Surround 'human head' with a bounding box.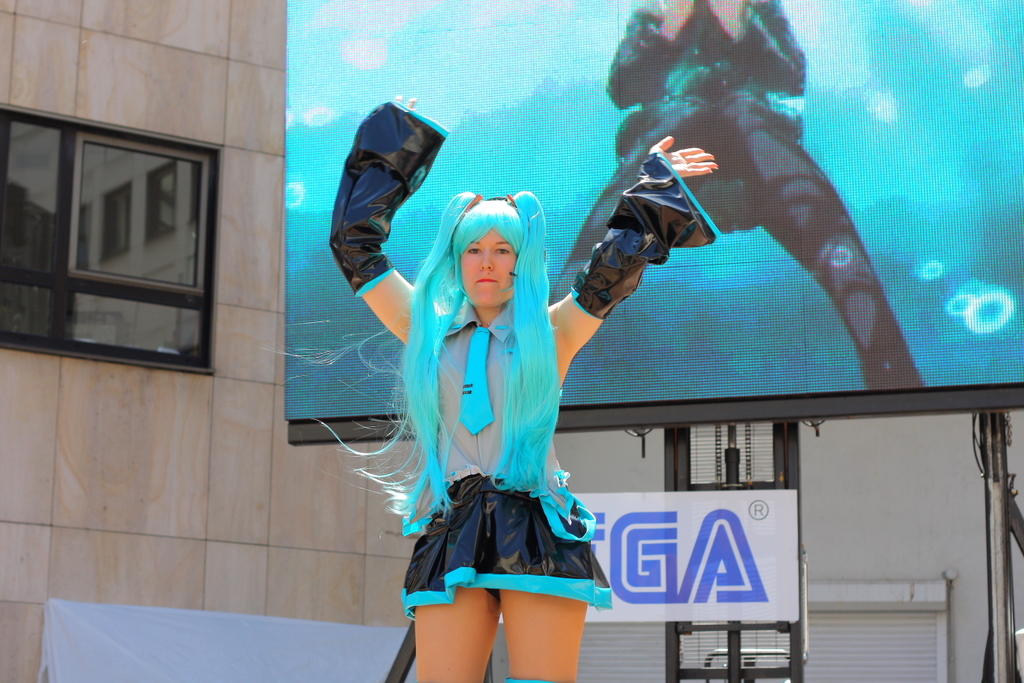
BBox(429, 185, 548, 322).
